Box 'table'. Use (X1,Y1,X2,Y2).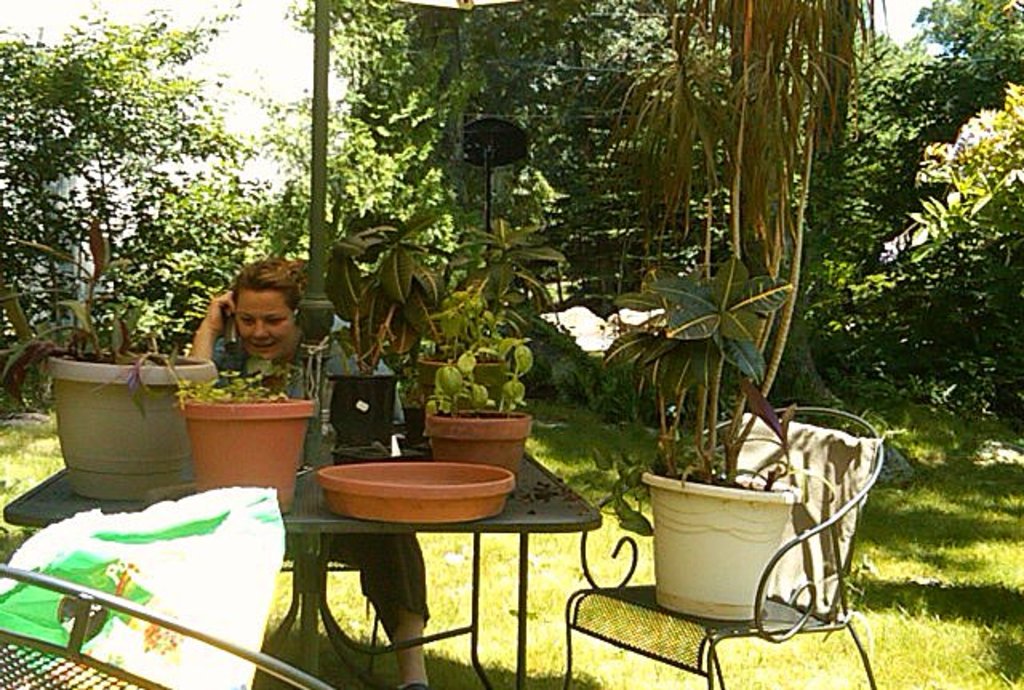
(256,432,576,676).
